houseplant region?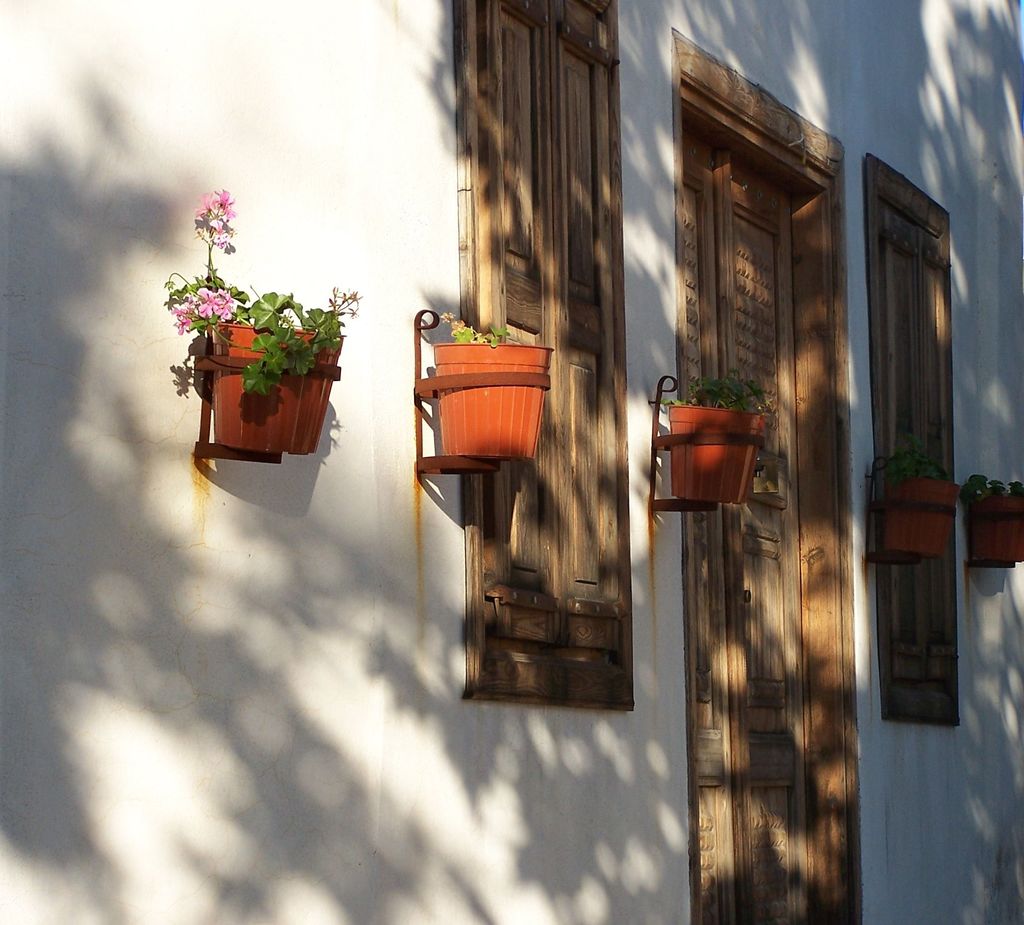
<bbox>662, 360, 781, 513</bbox>
